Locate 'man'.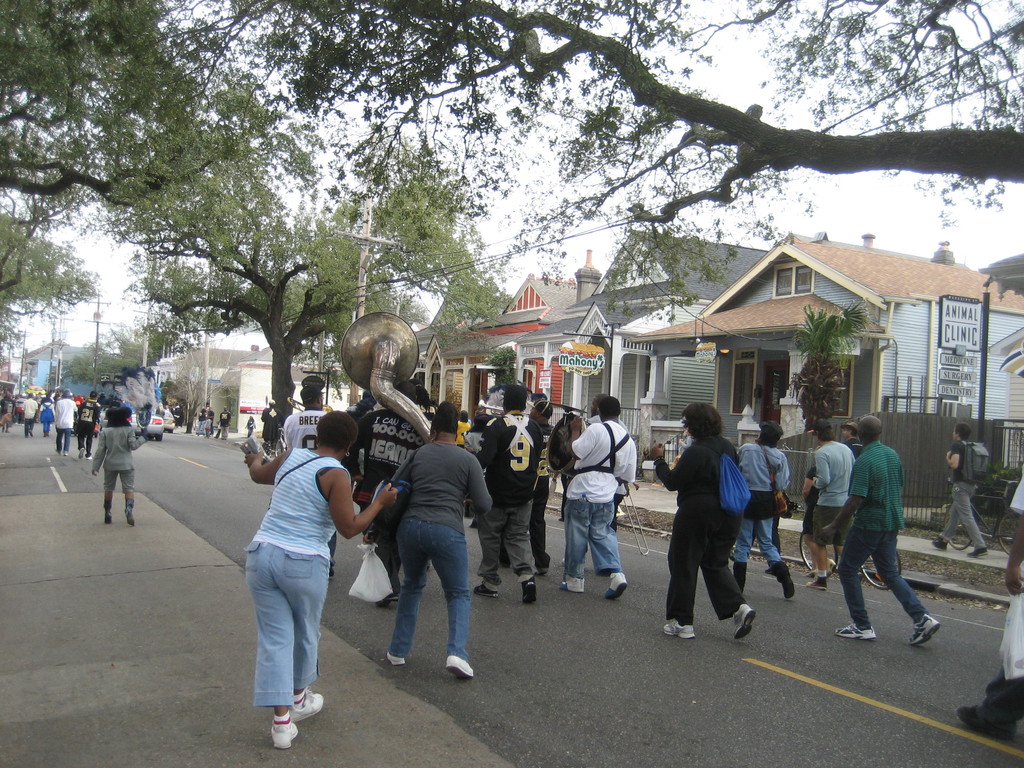
Bounding box: rect(76, 389, 102, 459).
